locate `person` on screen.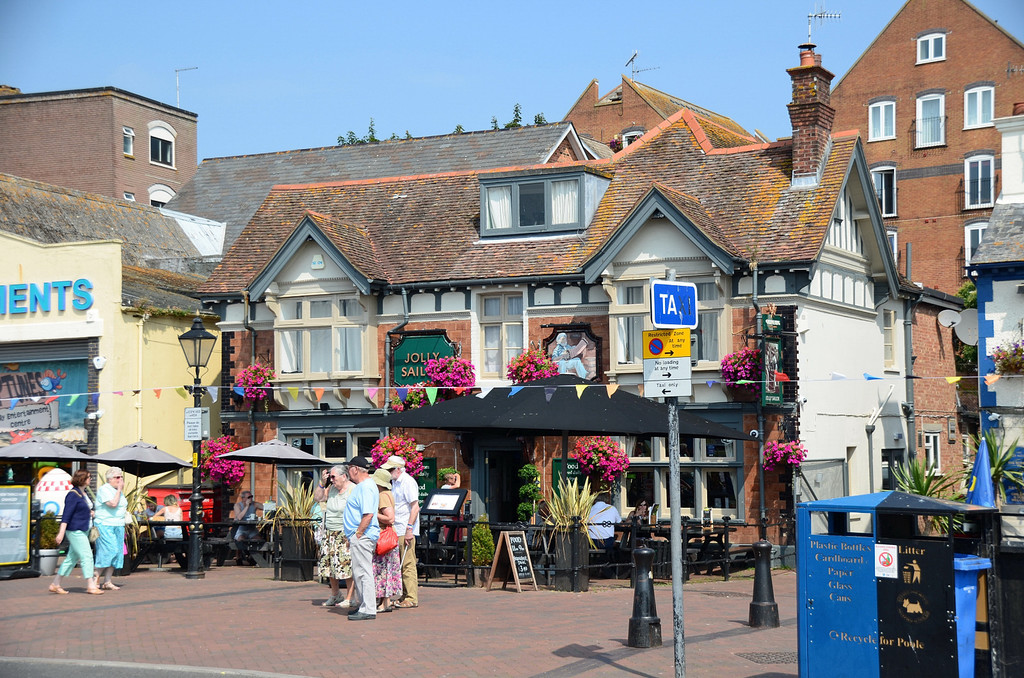
On screen at BBox(367, 464, 401, 613).
